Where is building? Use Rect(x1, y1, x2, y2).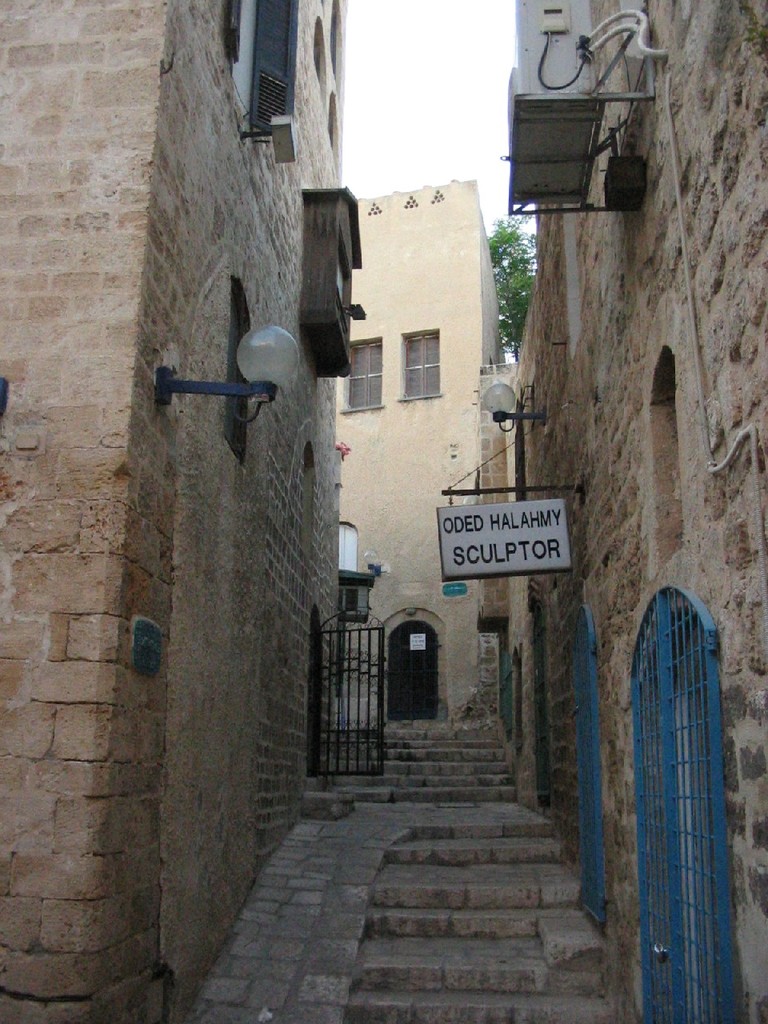
Rect(445, 0, 767, 1022).
